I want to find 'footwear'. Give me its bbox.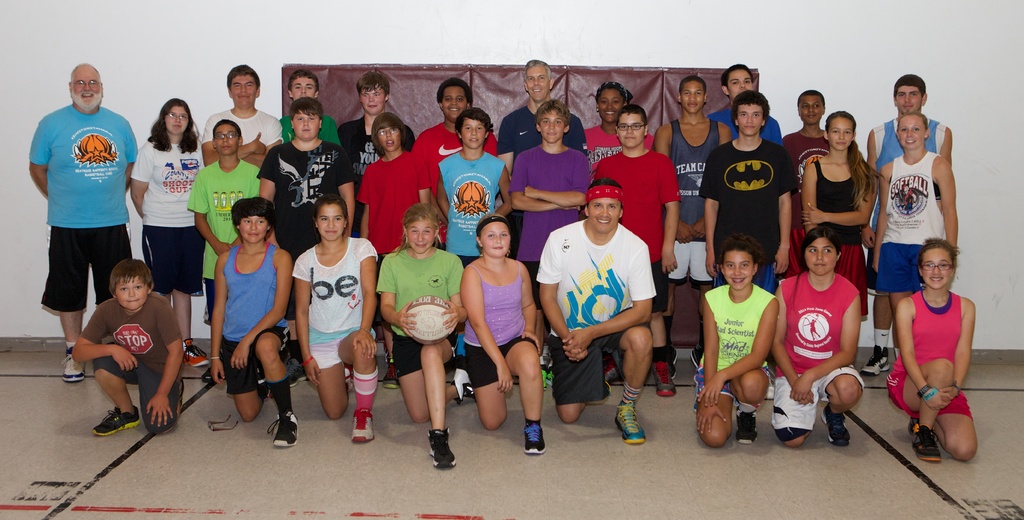
l=537, t=359, r=550, b=391.
